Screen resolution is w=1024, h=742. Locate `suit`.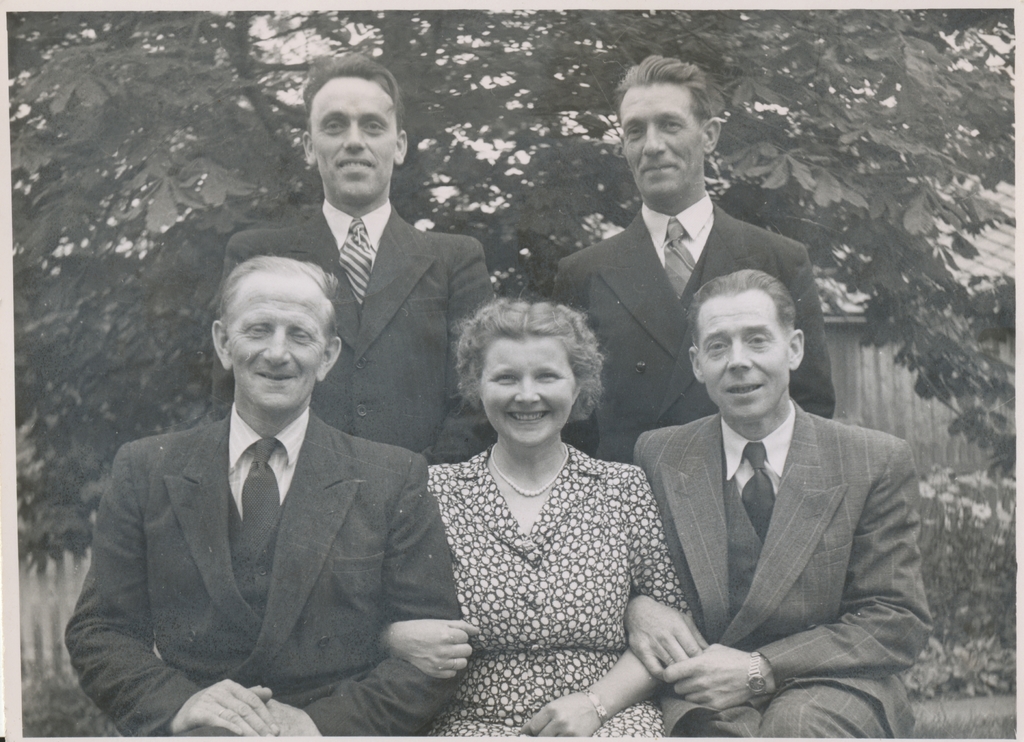
[x1=609, y1=306, x2=925, y2=741].
